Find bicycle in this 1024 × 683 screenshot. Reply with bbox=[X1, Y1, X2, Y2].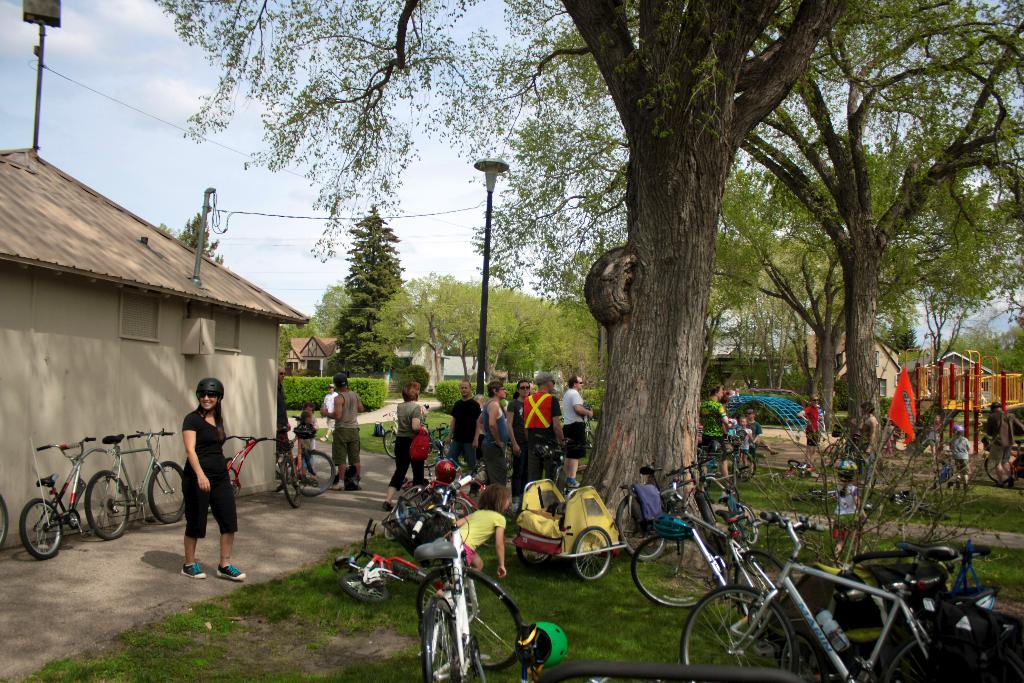
bbox=[23, 434, 127, 557].
